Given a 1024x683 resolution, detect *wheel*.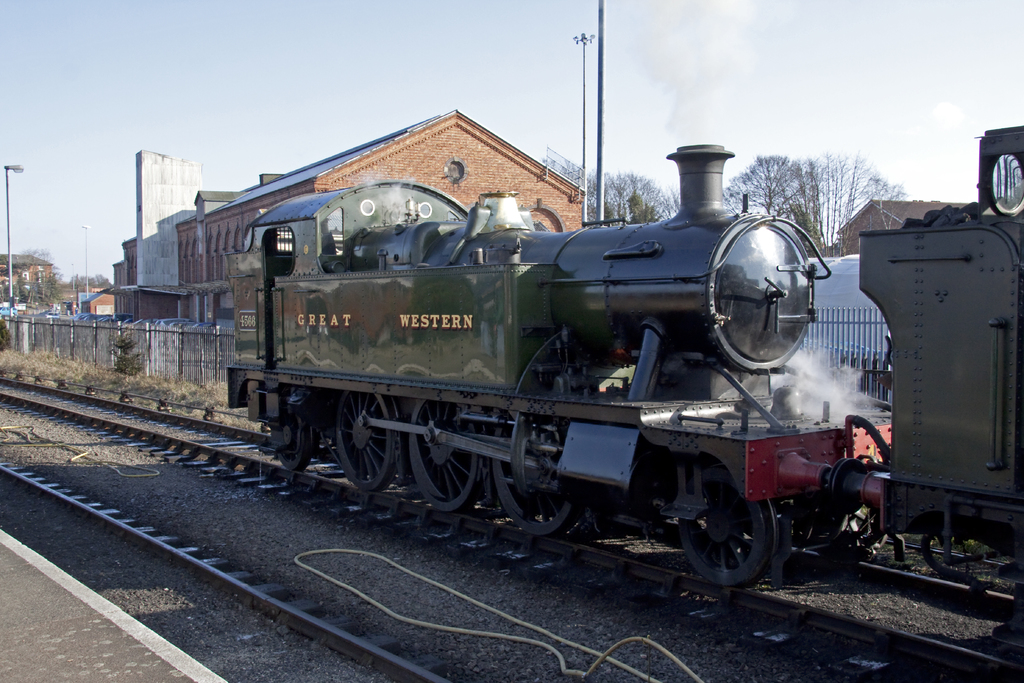
{"x1": 691, "y1": 477, "x2": 783, "y2": 588}.
